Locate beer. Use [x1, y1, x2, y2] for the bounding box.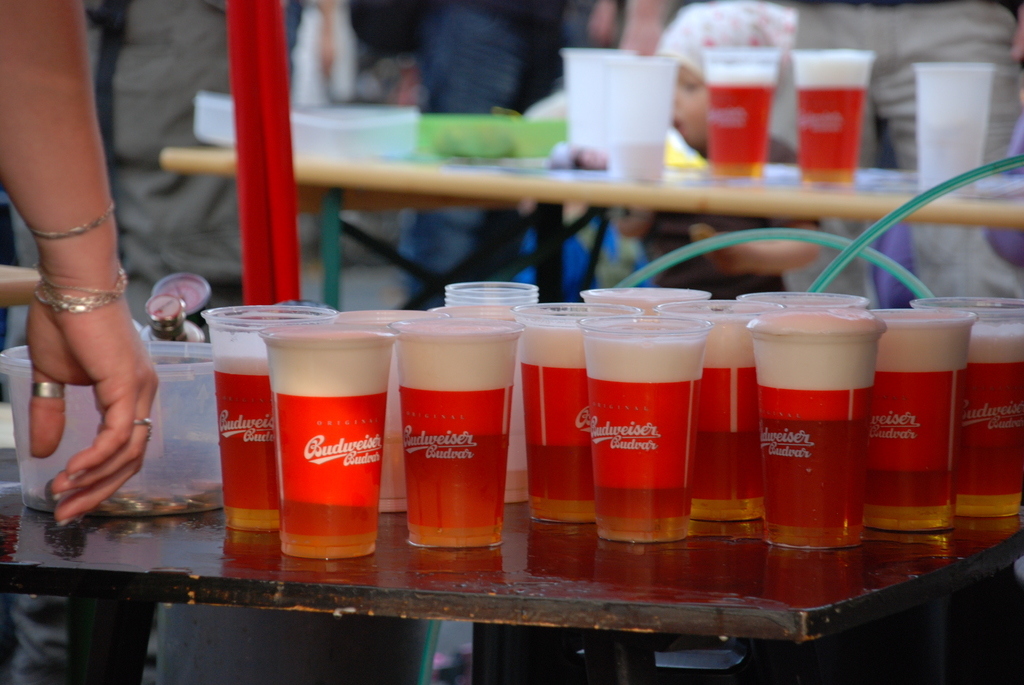
[387, 317, 529, 555].
